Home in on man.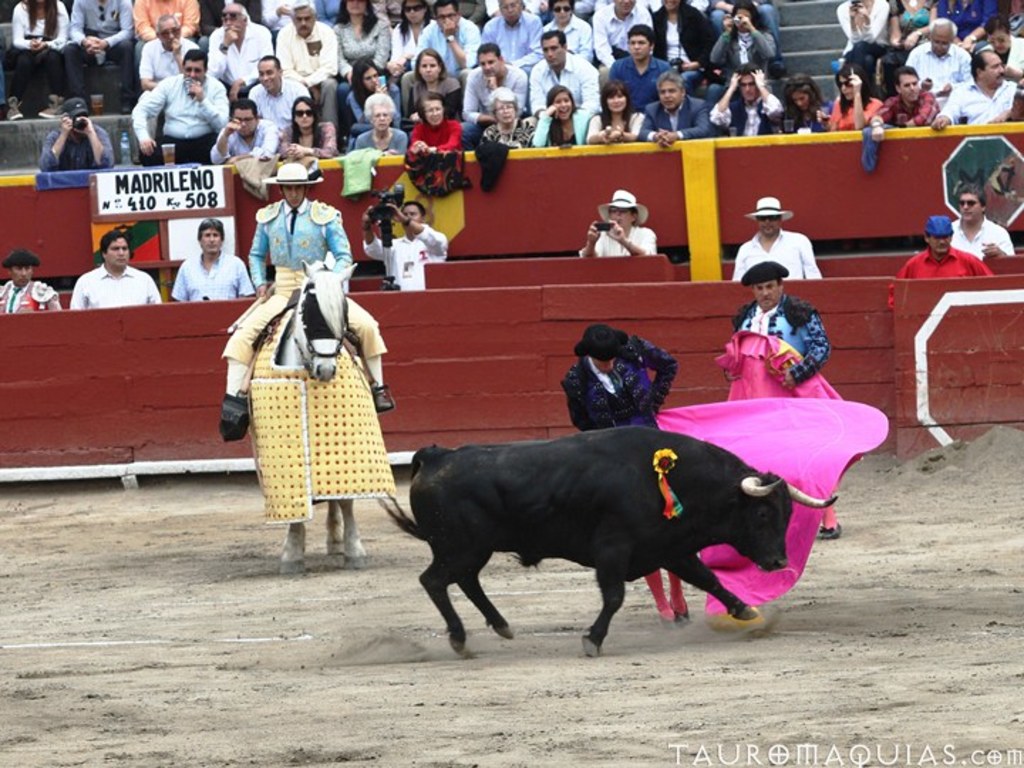
Homed in at BBox(562, 323, 683, 629).
